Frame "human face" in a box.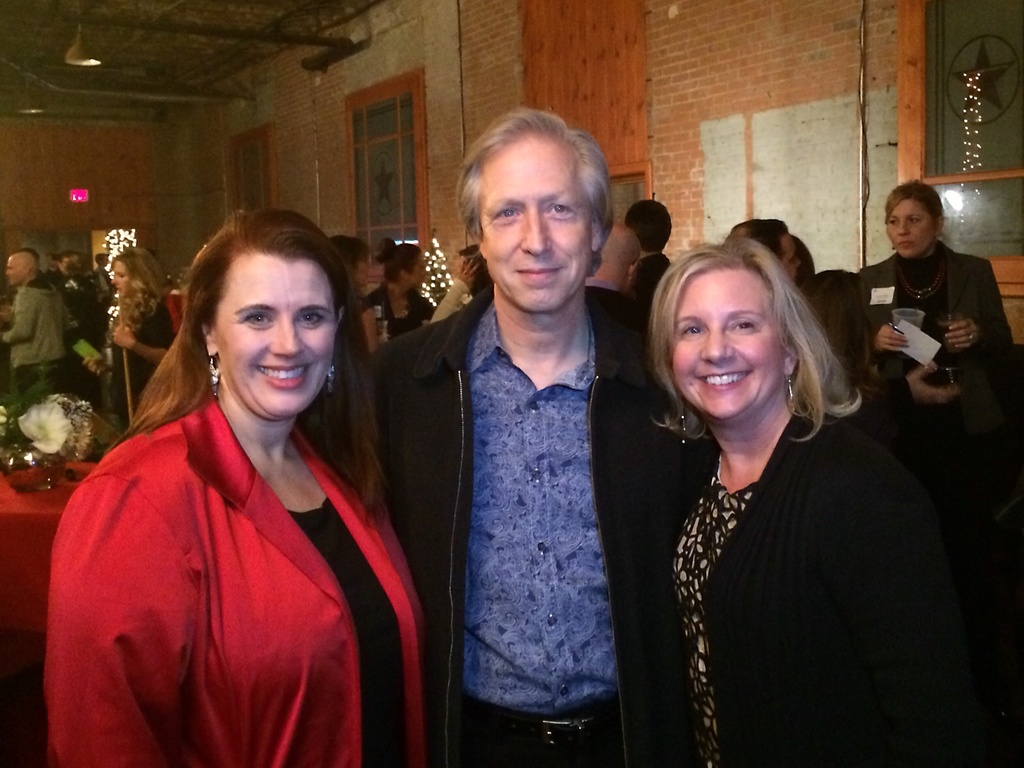
l=113, t=261, r=130, b=300.
